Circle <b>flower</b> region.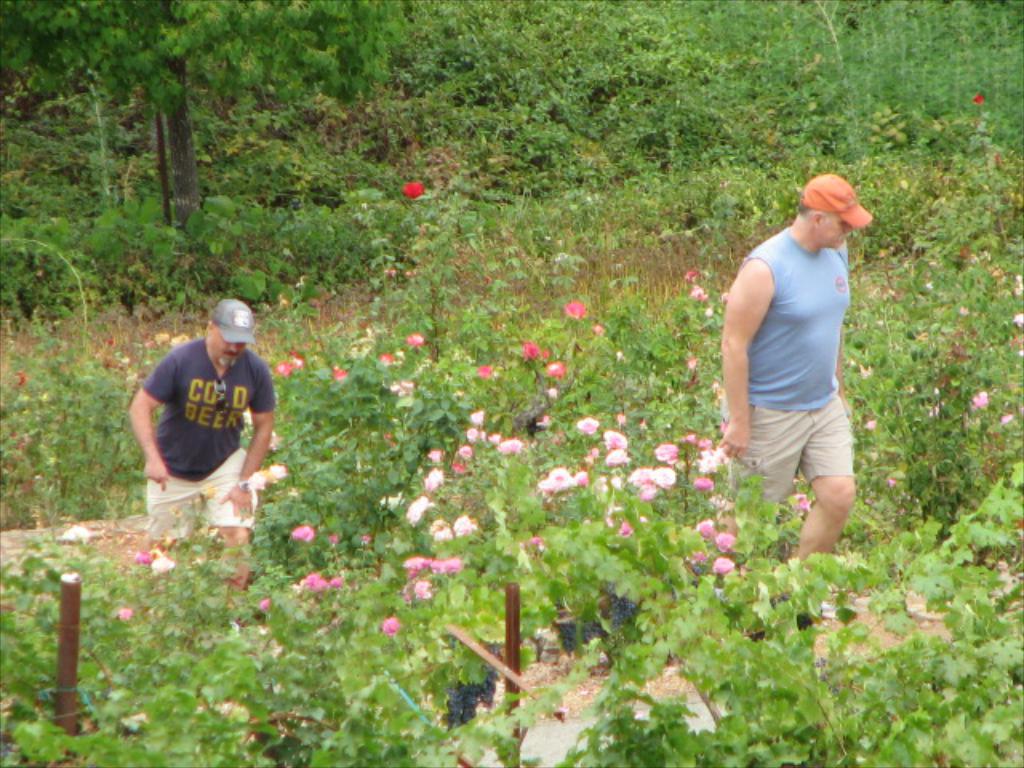
Region: 424:518:446:528.
